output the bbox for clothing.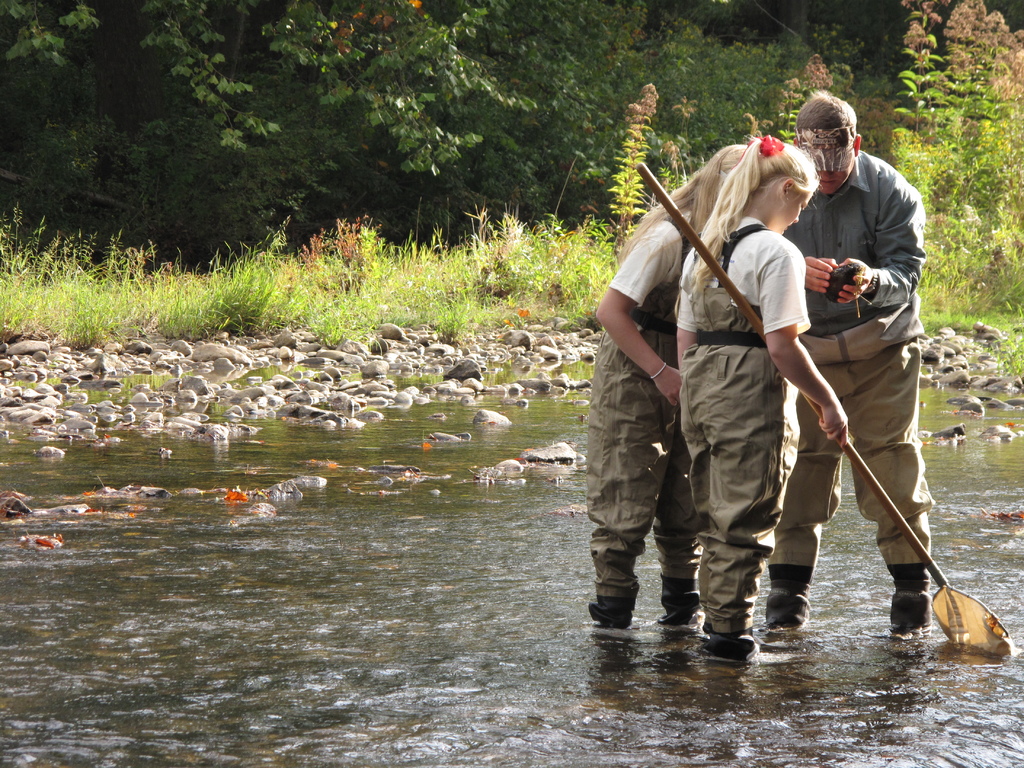
locate(586, 212, 690, 636).
